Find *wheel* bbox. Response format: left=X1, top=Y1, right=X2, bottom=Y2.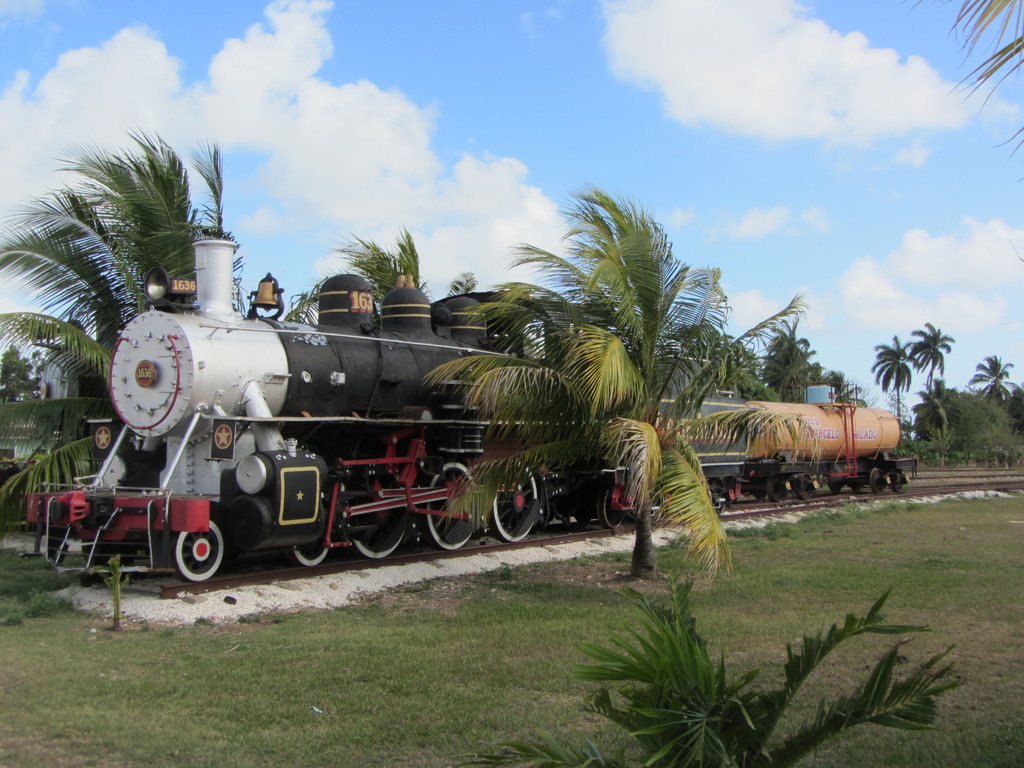
left=174, top=518, right=223, bottom=583.
